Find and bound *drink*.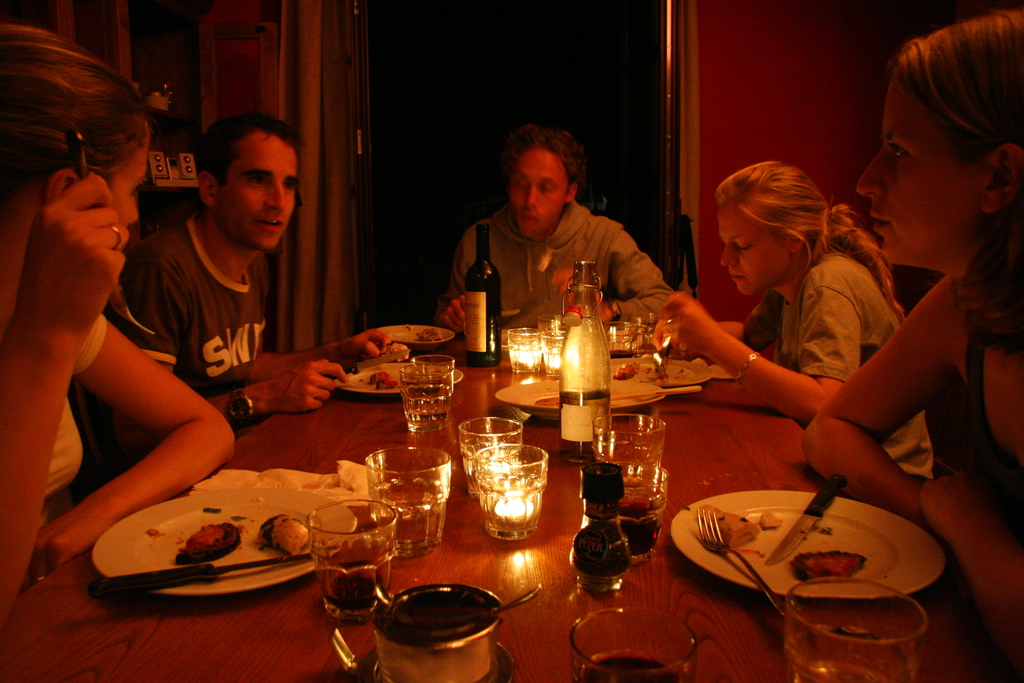
Bound: l=580, t=648, r=675, b=682.
